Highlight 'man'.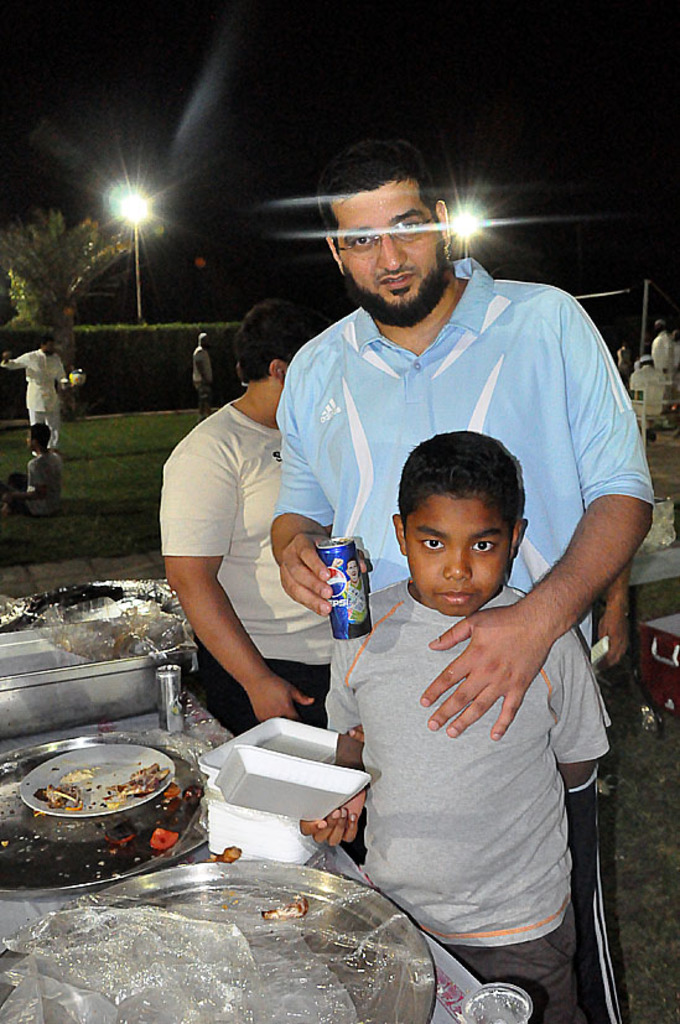
Highlighted region: crop(150, 298, 334, 747).
